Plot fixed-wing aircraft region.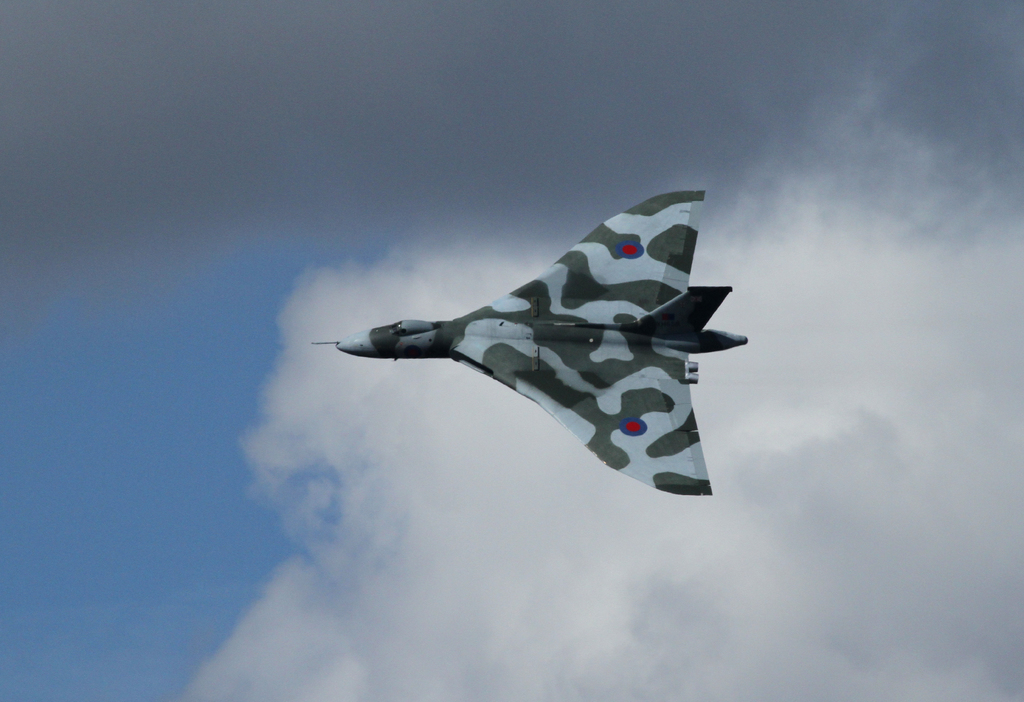
Plotted at [312, 190, 749, 494].
